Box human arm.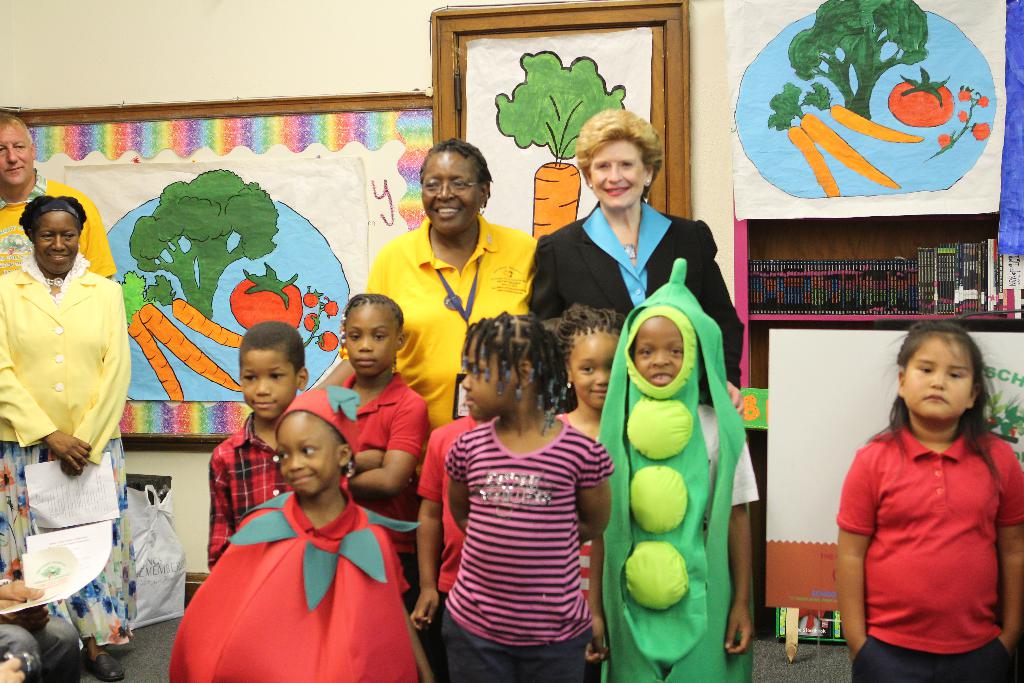
1, 288, 93, 471.
